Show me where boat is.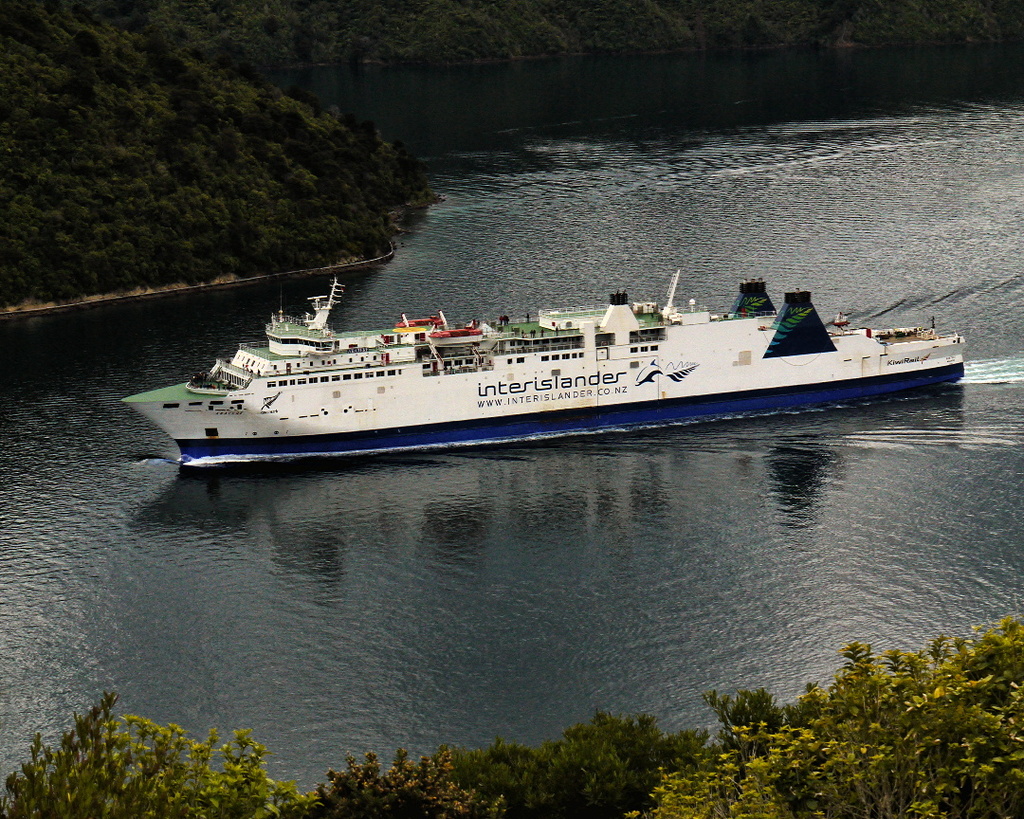
boat is at region(112, 231, 959, 465).
